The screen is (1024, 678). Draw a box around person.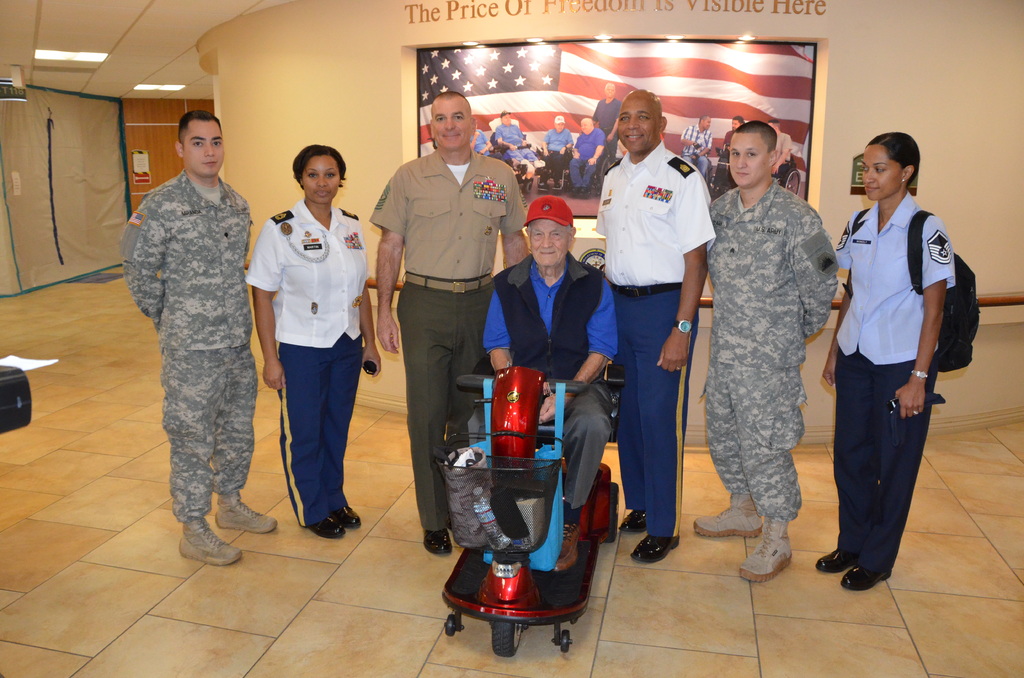
(left=767, top=122, right=794, bottom=186).
